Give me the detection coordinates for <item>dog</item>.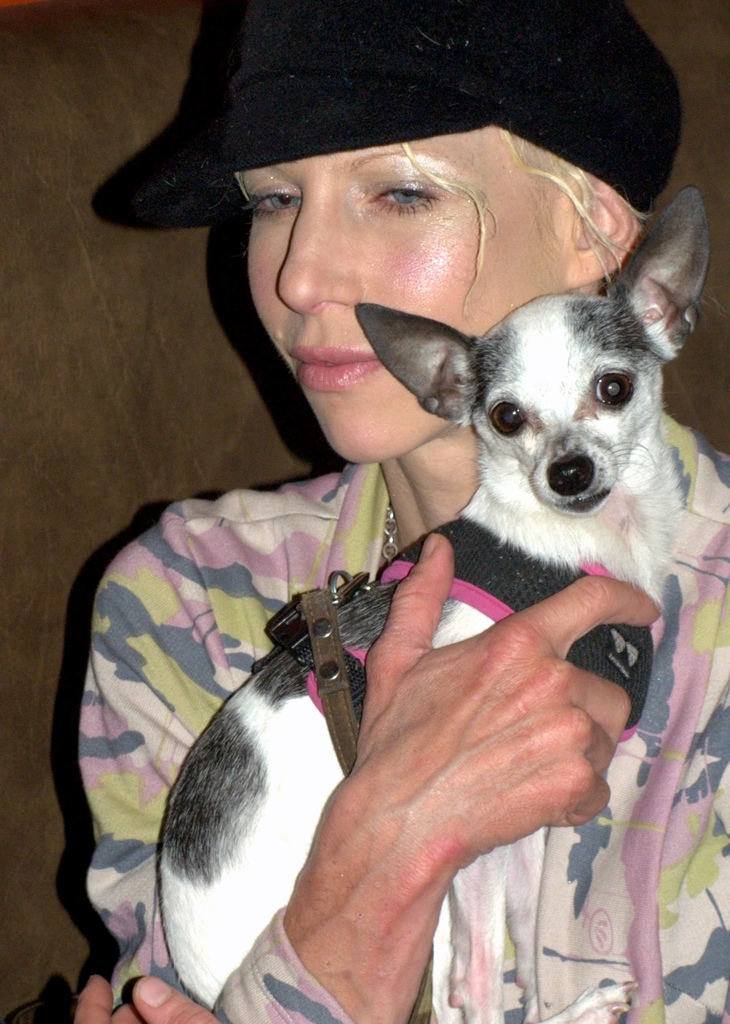
(157,183,713,1023).
